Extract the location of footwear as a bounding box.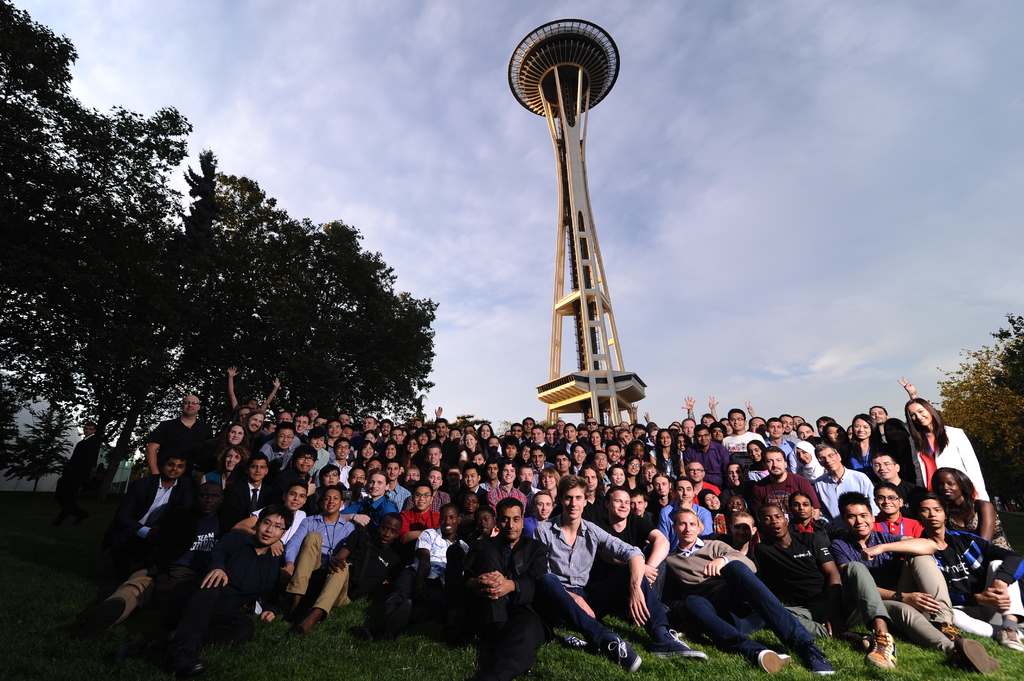
[756, 648, 796, 671].
